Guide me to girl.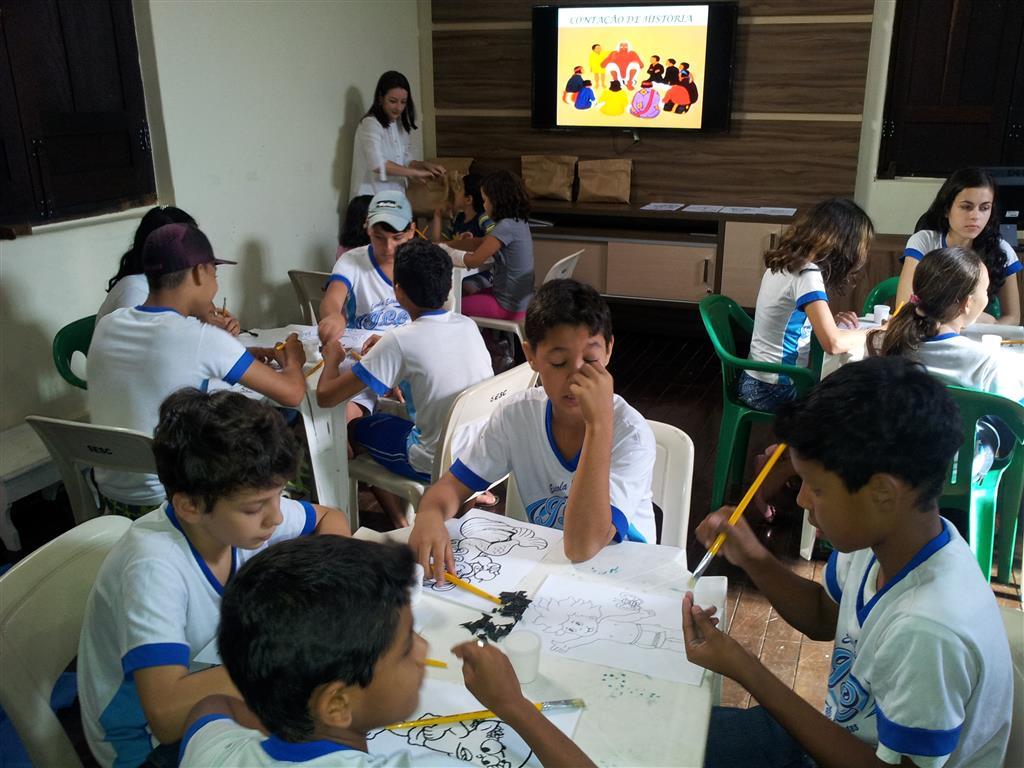
Guidance: [left=91, top=207, right=238, bottom=330].
